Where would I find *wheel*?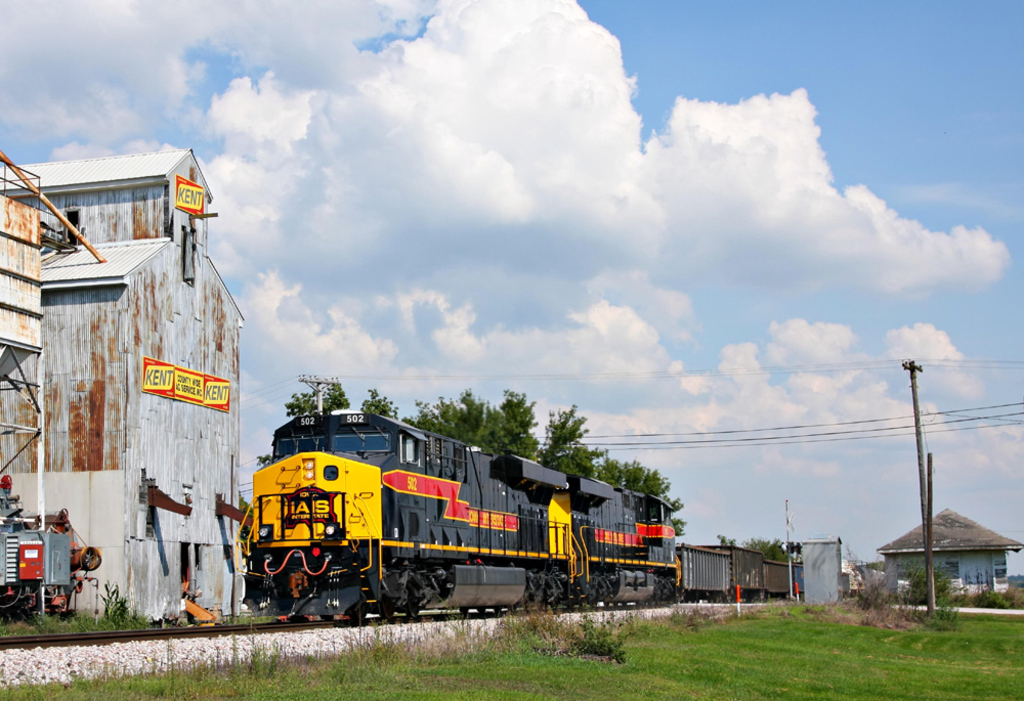
At x1=403, y1=611, x2=422, y2=621.
